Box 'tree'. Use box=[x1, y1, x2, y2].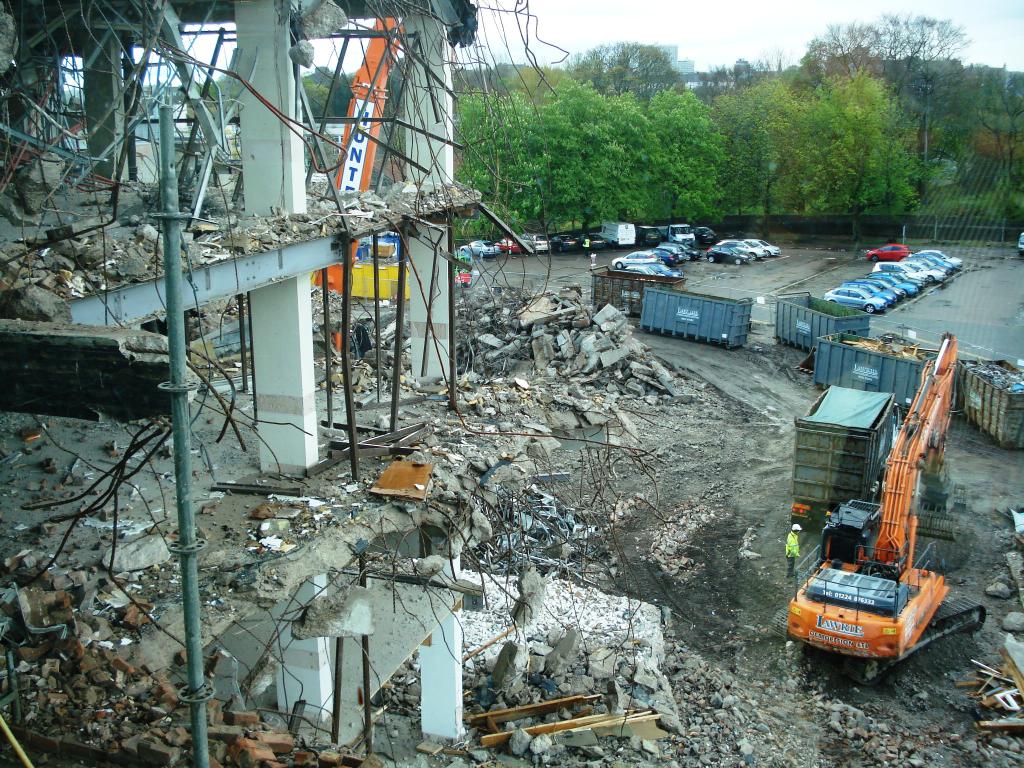
box=[747, 54, 767, 108].
